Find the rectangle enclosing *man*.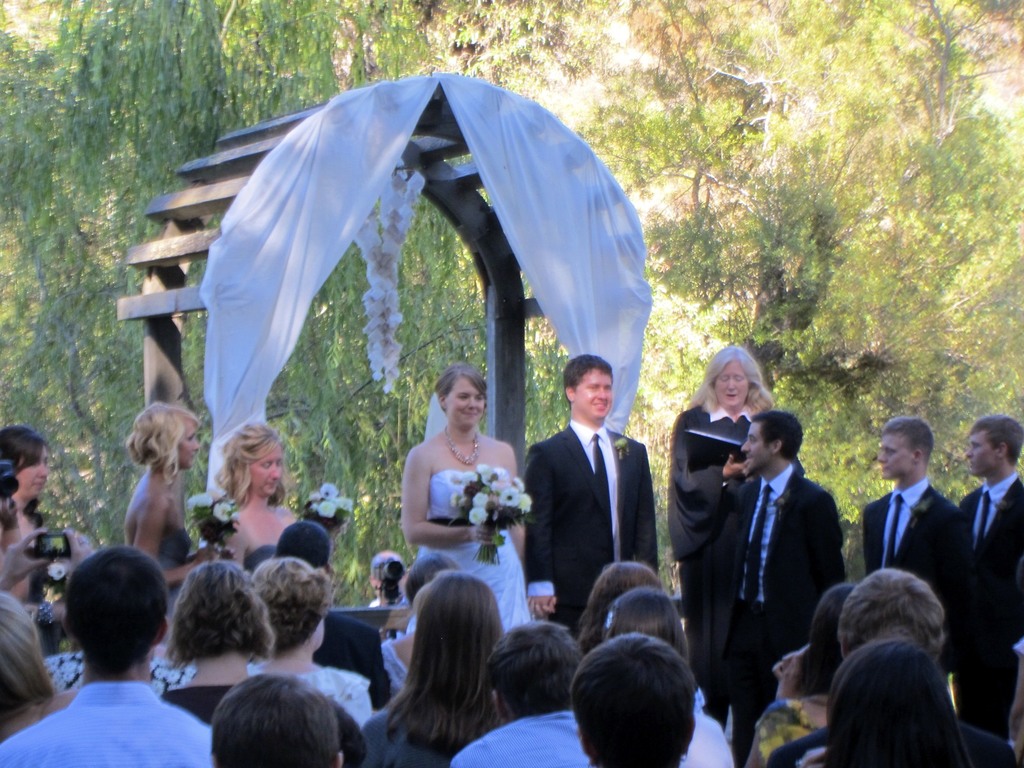
select_region(957, 414, 1023, 733).
